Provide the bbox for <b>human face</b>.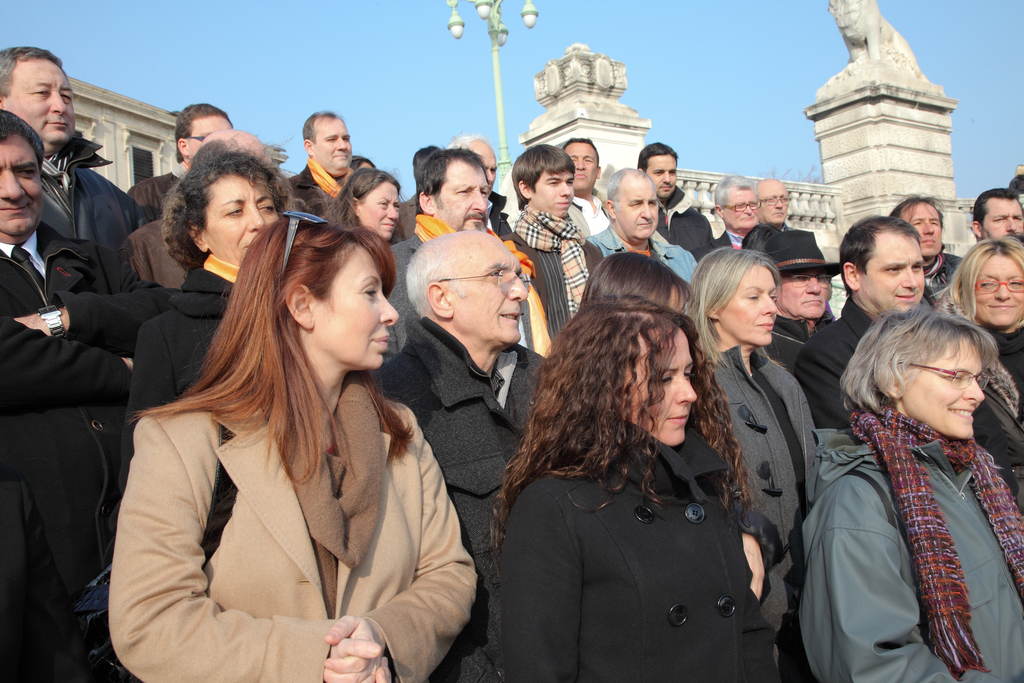
<region>906, 337, 982, 438</region>.
